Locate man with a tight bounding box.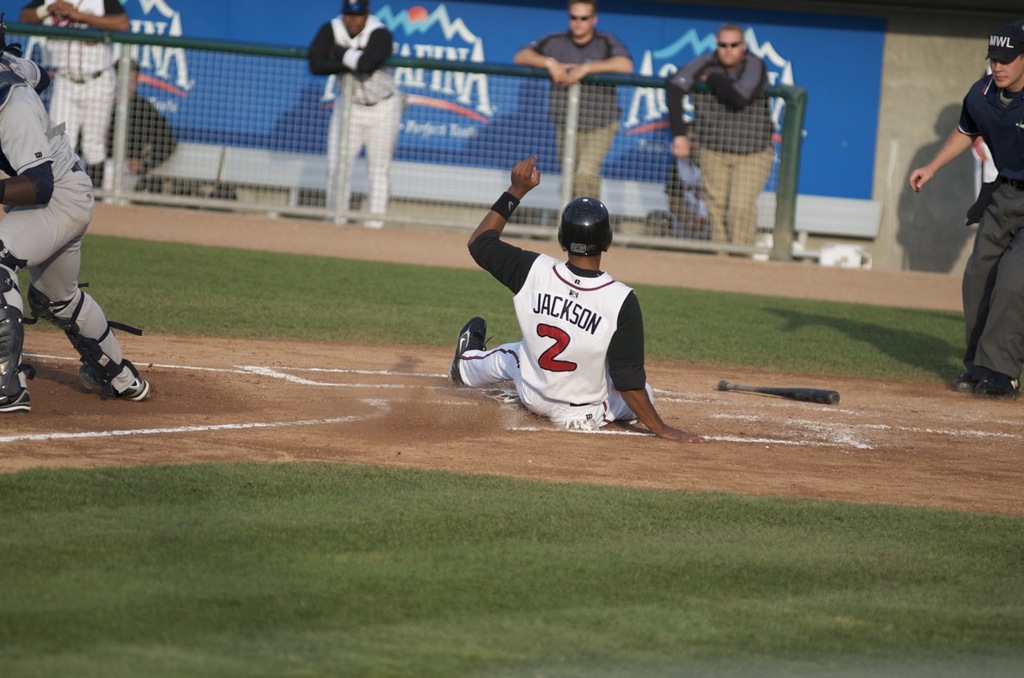
crop(909, 34, 1023, 393).
